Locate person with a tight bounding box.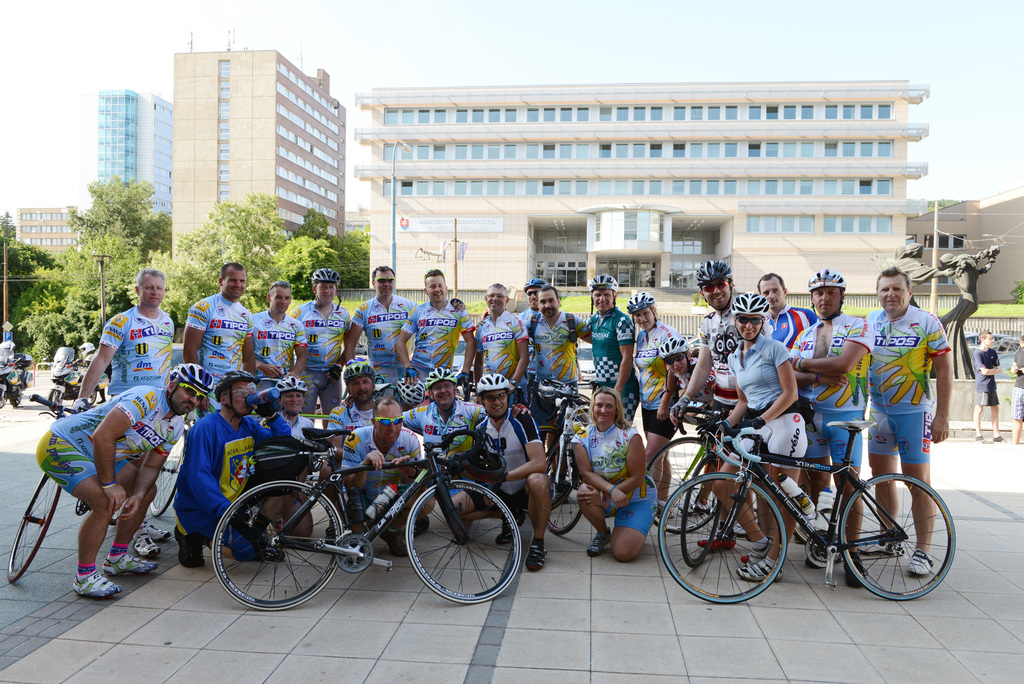
(789, 266, 872, 589).
